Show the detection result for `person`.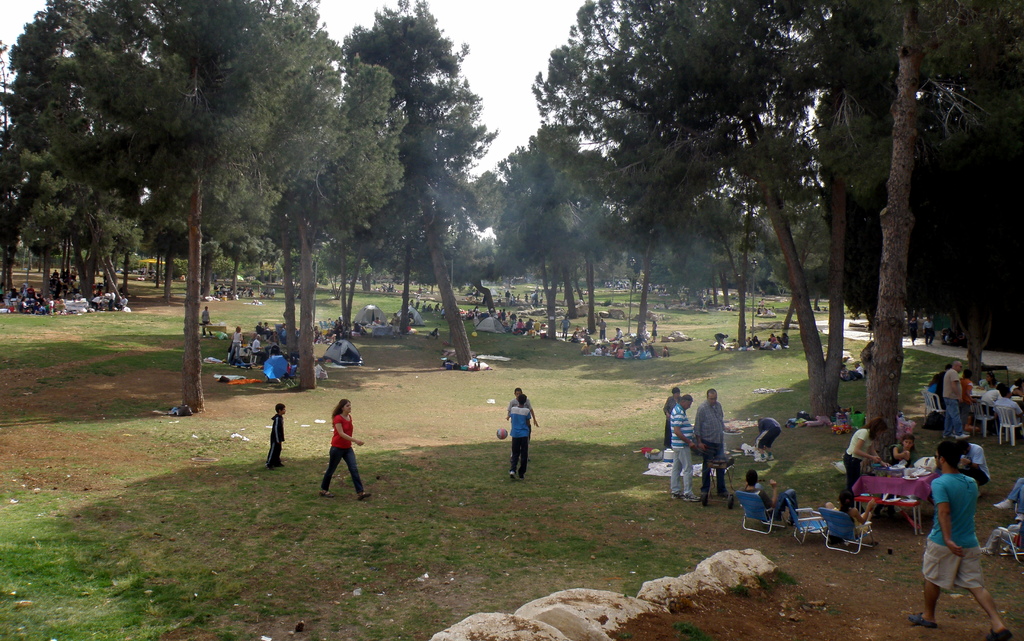
846:364:866:383.
